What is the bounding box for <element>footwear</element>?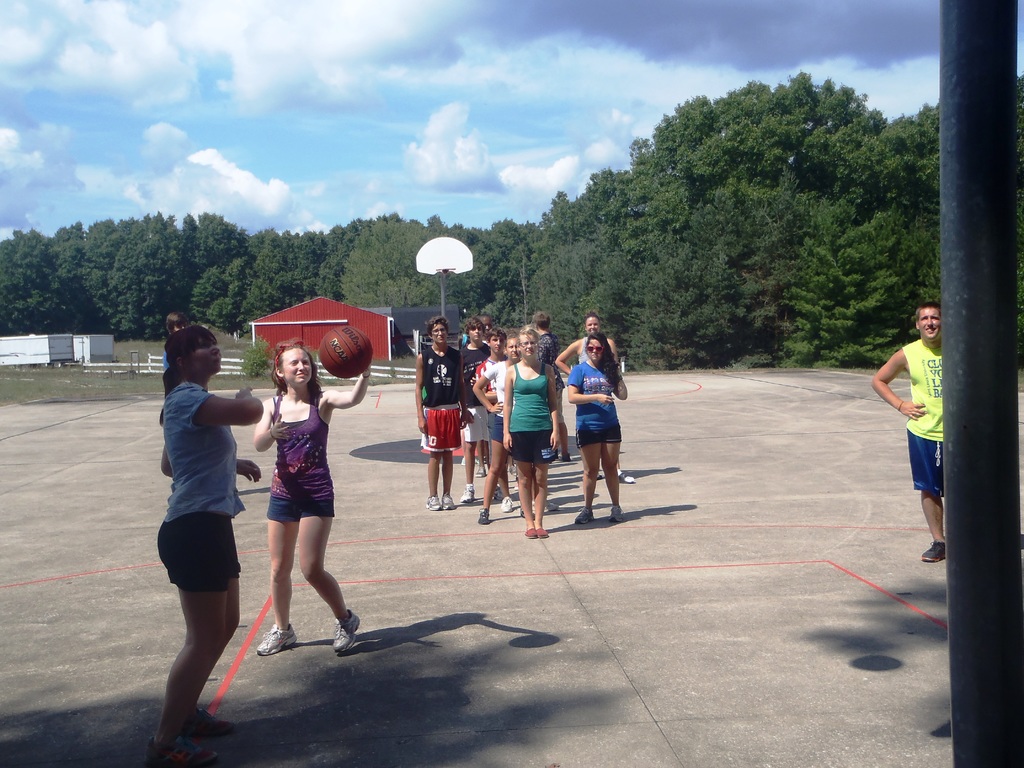
rect(477, 465, 484, 476).
